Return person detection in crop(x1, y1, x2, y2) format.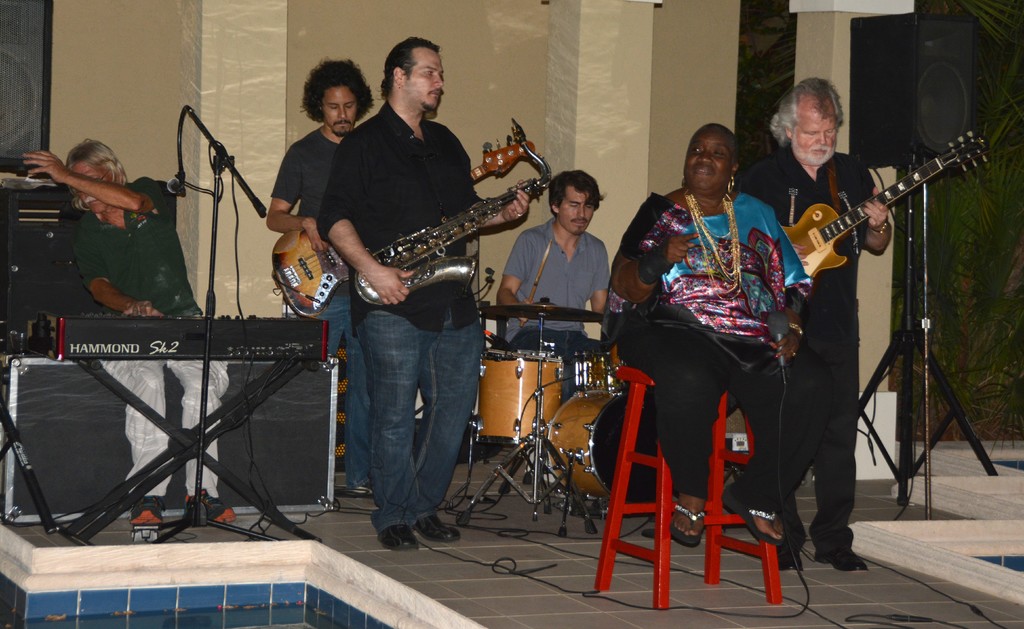
crop(20, 138, 234, 524).
